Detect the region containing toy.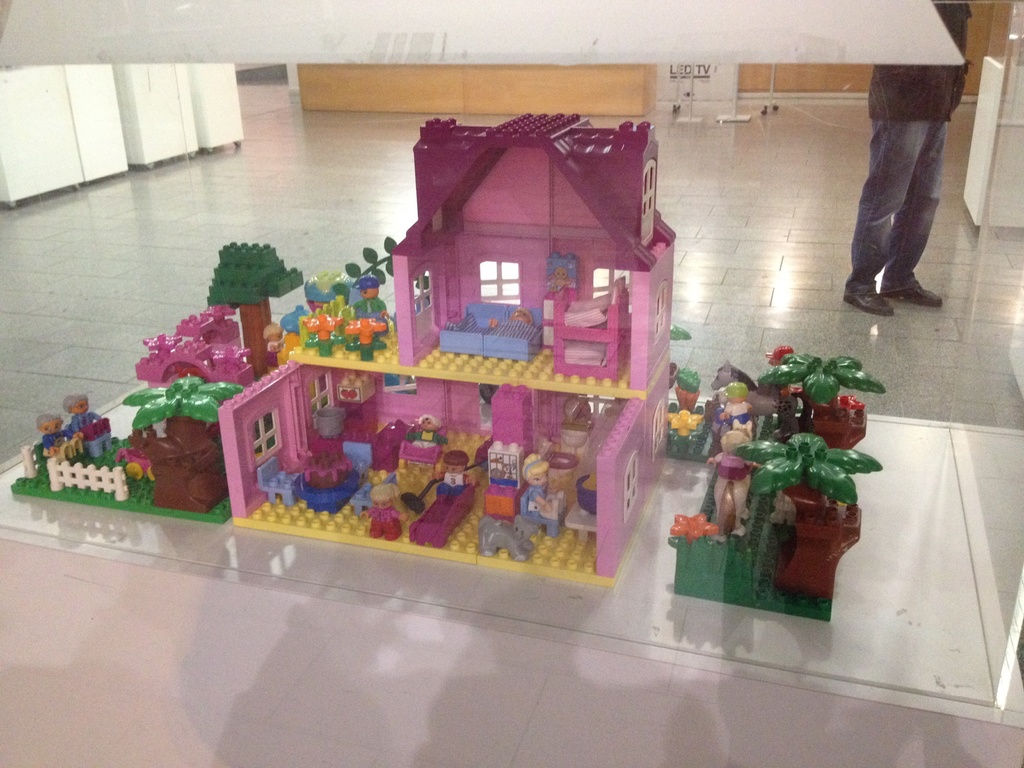
Rect(341, 234, 396, 289).
